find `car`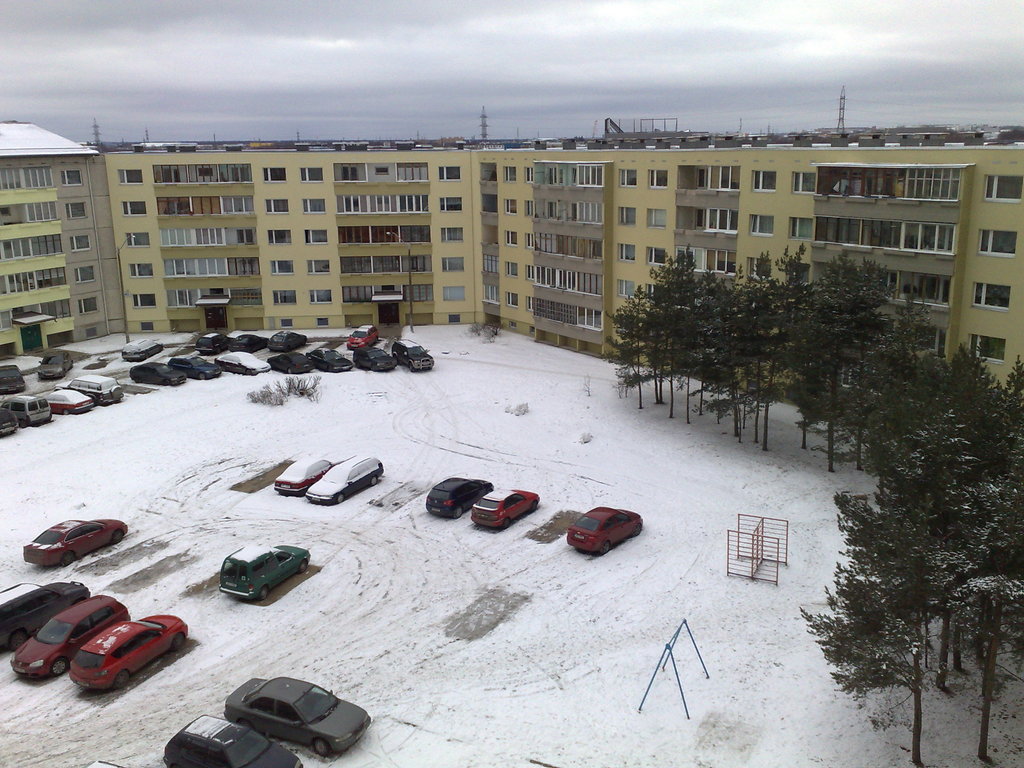
bbox(470, 488, 541, 532)
